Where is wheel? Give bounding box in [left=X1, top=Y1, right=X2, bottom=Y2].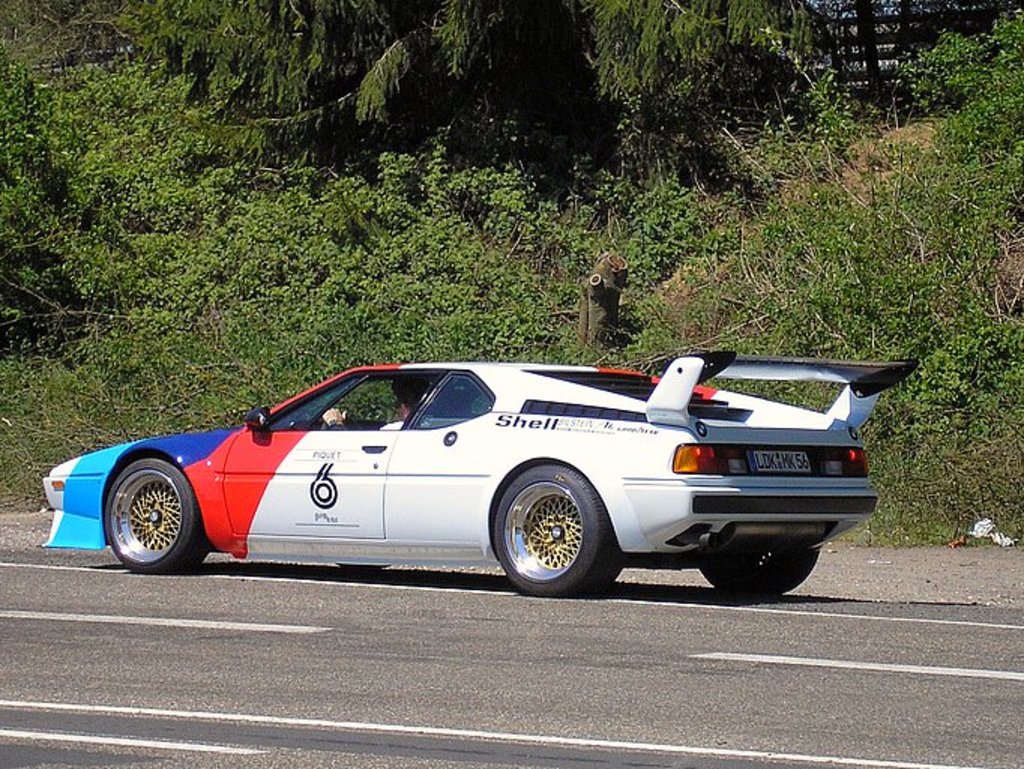
[left=695, top=532, right=823, bottom=605].
